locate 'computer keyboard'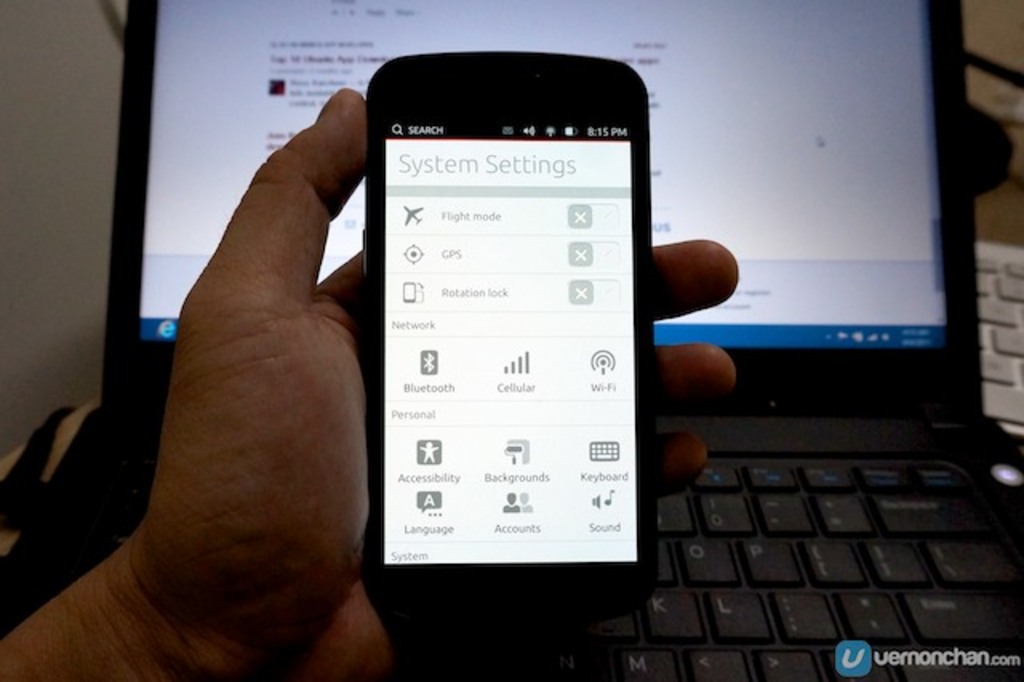
(976,237,1022,439)
